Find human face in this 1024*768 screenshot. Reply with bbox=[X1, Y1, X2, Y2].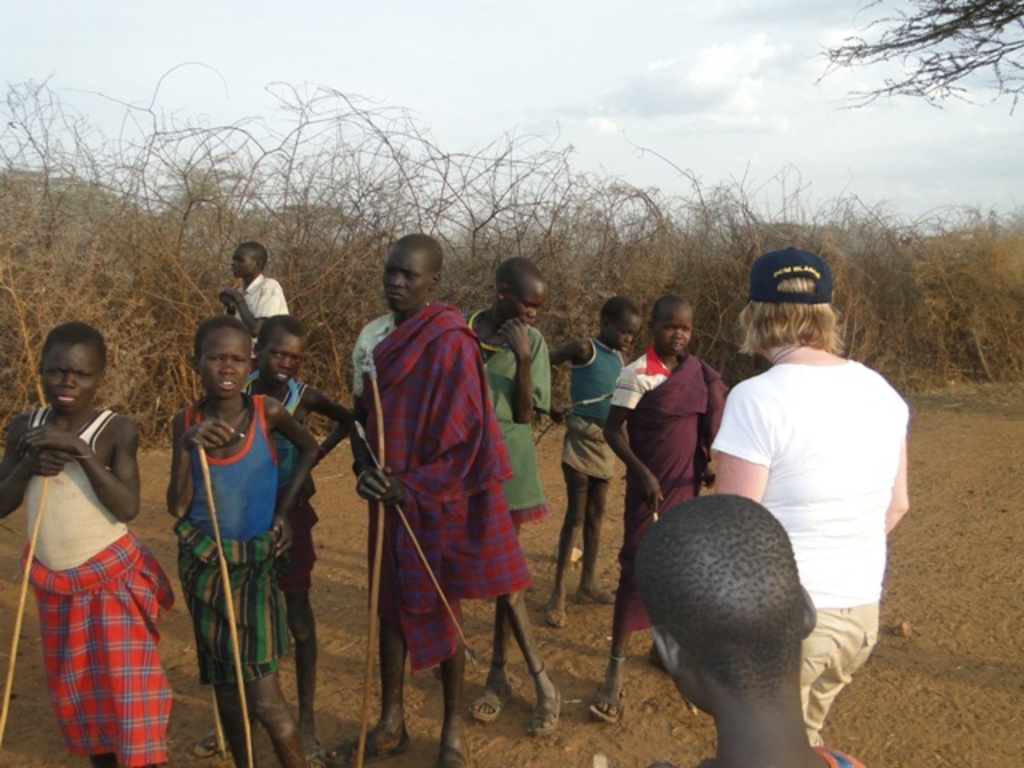
bbox=[232, 245, 253, 278].
